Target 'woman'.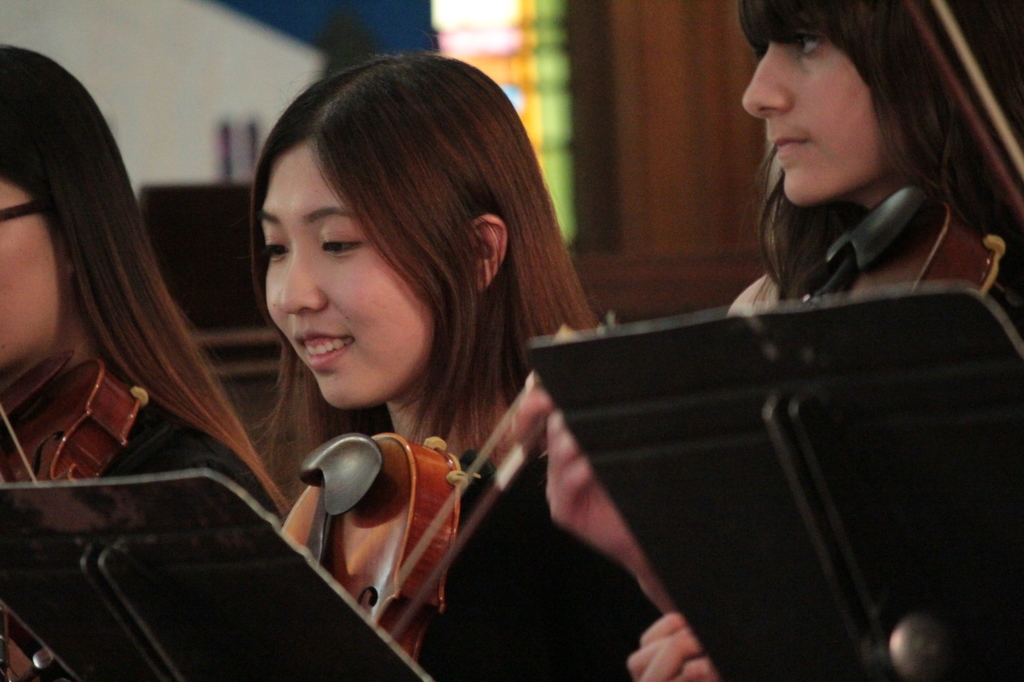
Target region: (x1=539, y1=0, x2=1023, y2=681).
